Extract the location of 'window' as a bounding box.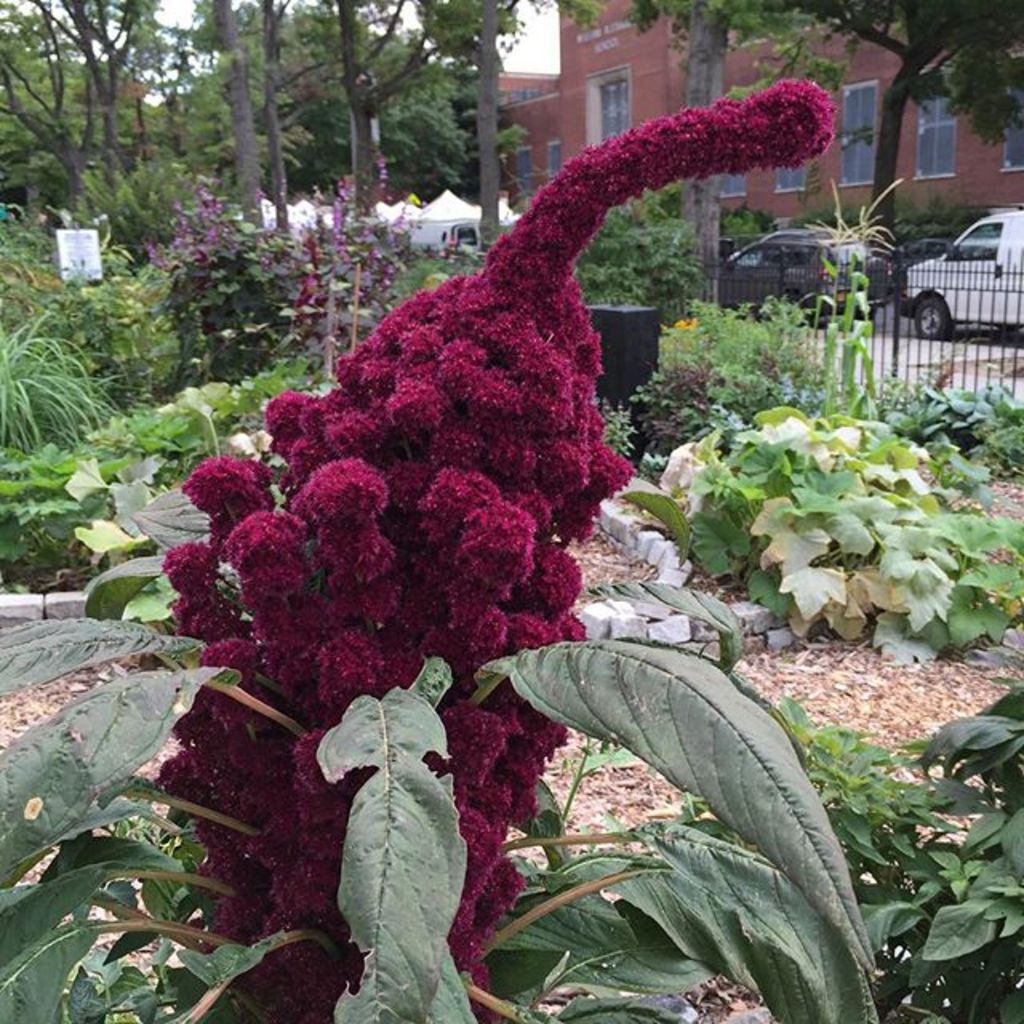
bbox=[718, 165, 747, 200].
